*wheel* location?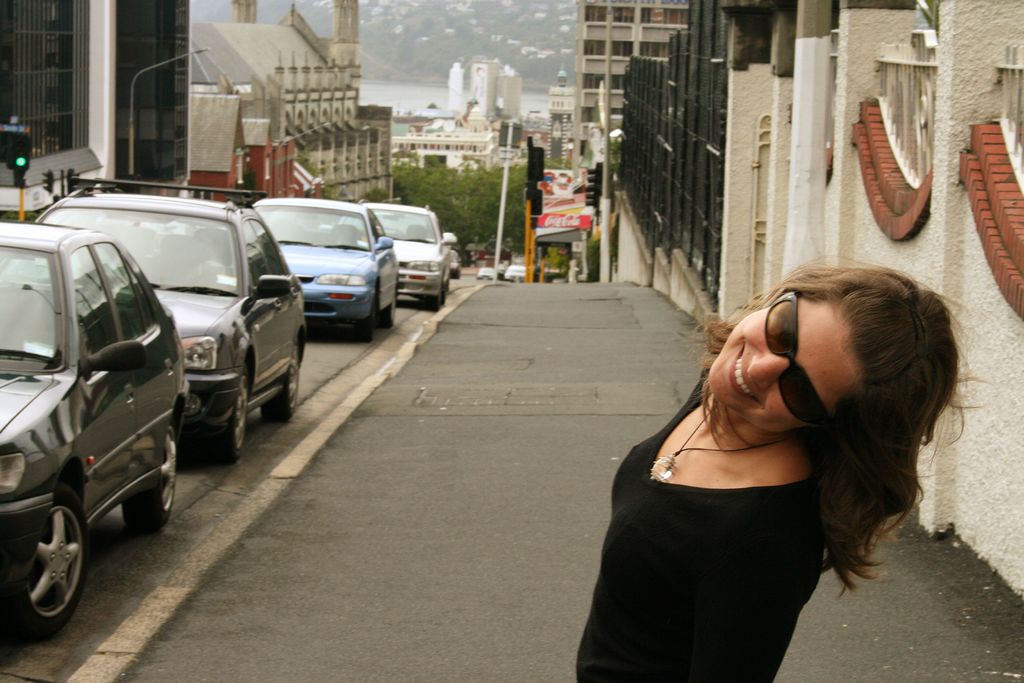
264, 345, 299, 421
